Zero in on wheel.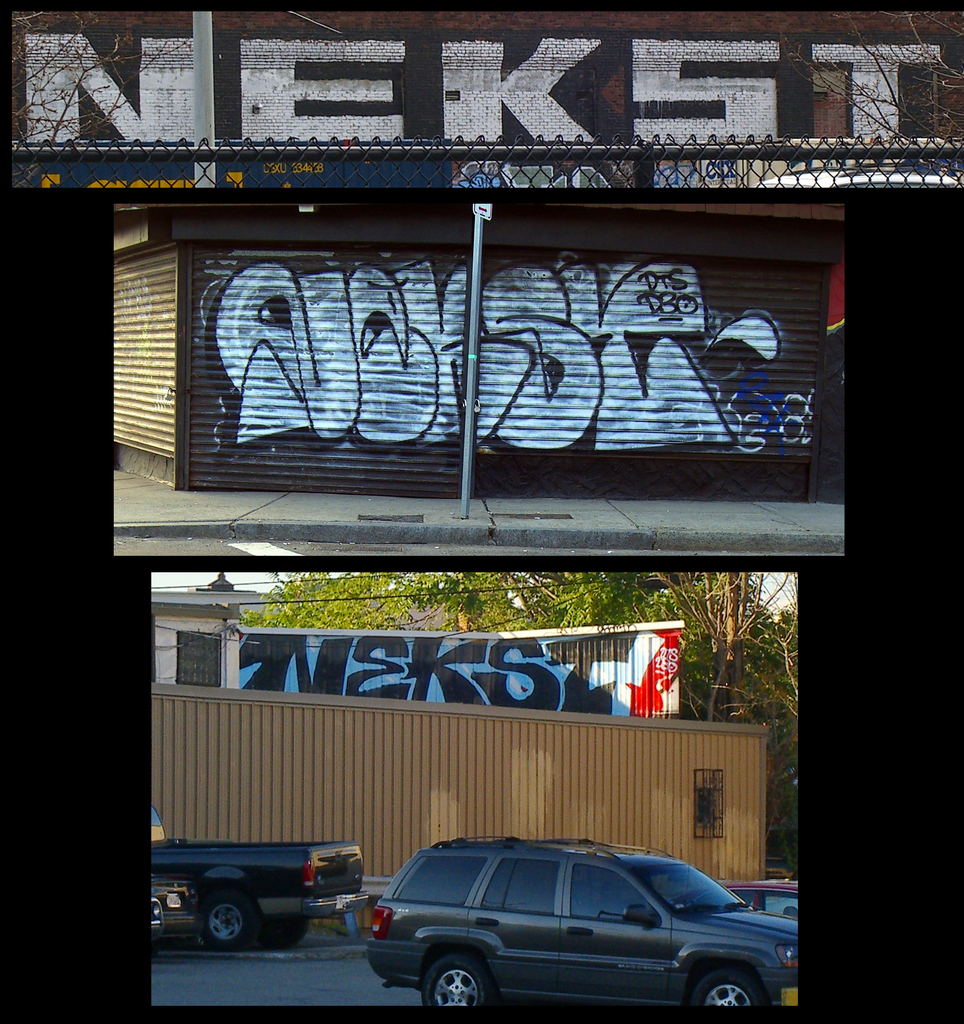
Zeroed in: {"x1": 416, "y1": 957, "x2": 485, "y2": 1012}.
